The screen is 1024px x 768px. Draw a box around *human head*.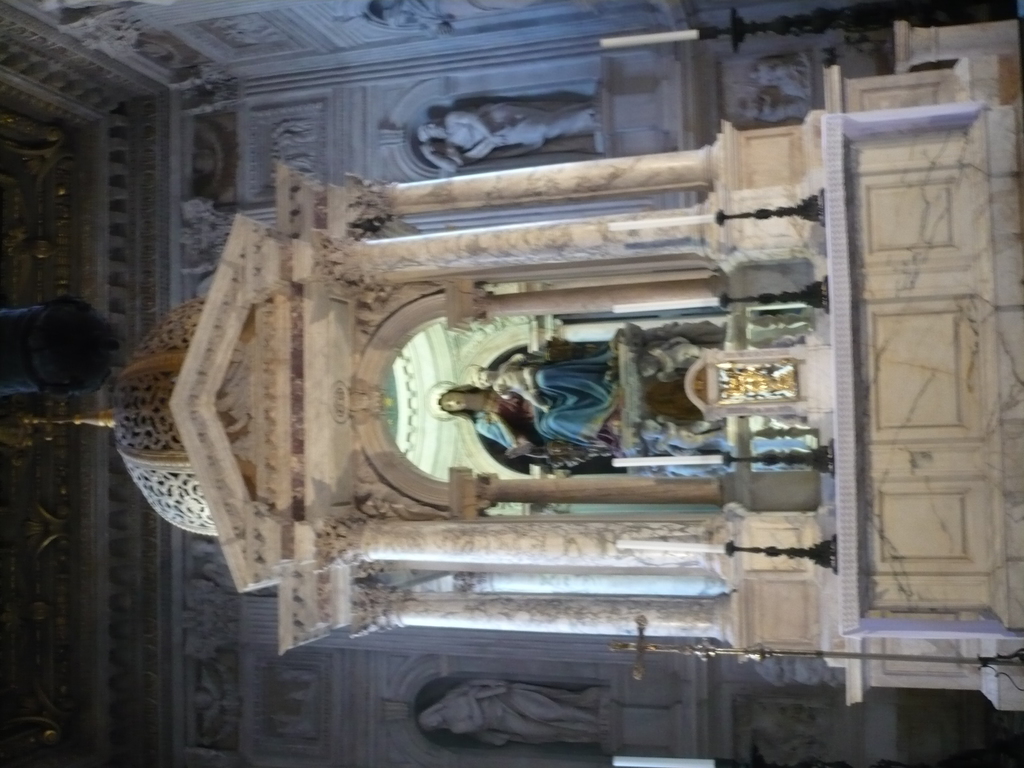
bbox=(467, 367, 500, 390).
